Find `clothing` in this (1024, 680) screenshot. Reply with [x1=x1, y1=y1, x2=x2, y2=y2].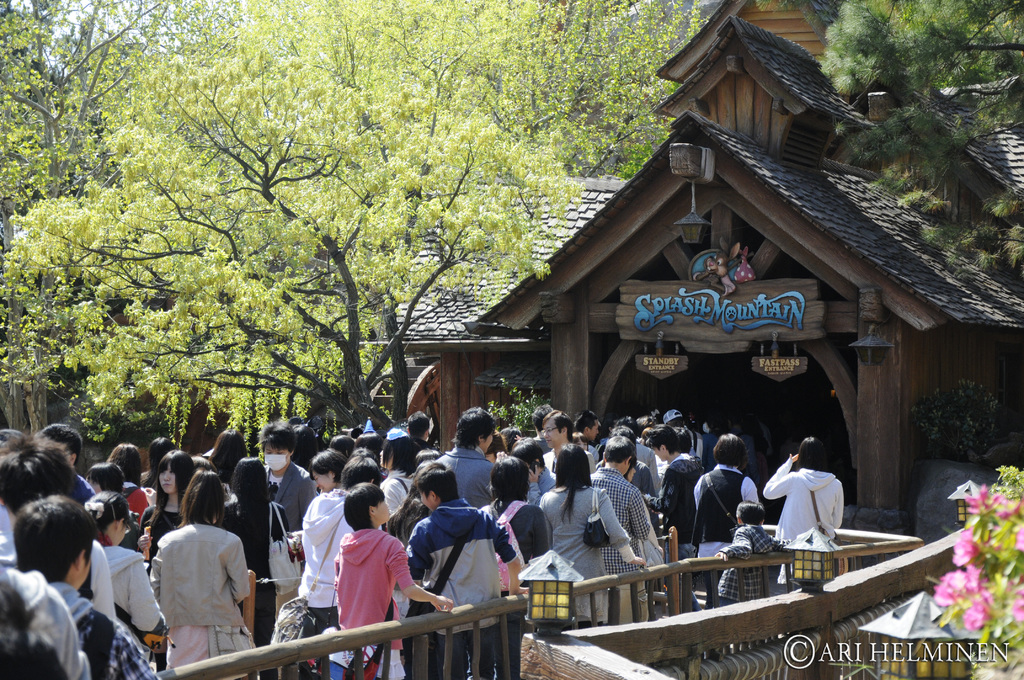
[x1=140, y1=516, x2=253, y2=667].
